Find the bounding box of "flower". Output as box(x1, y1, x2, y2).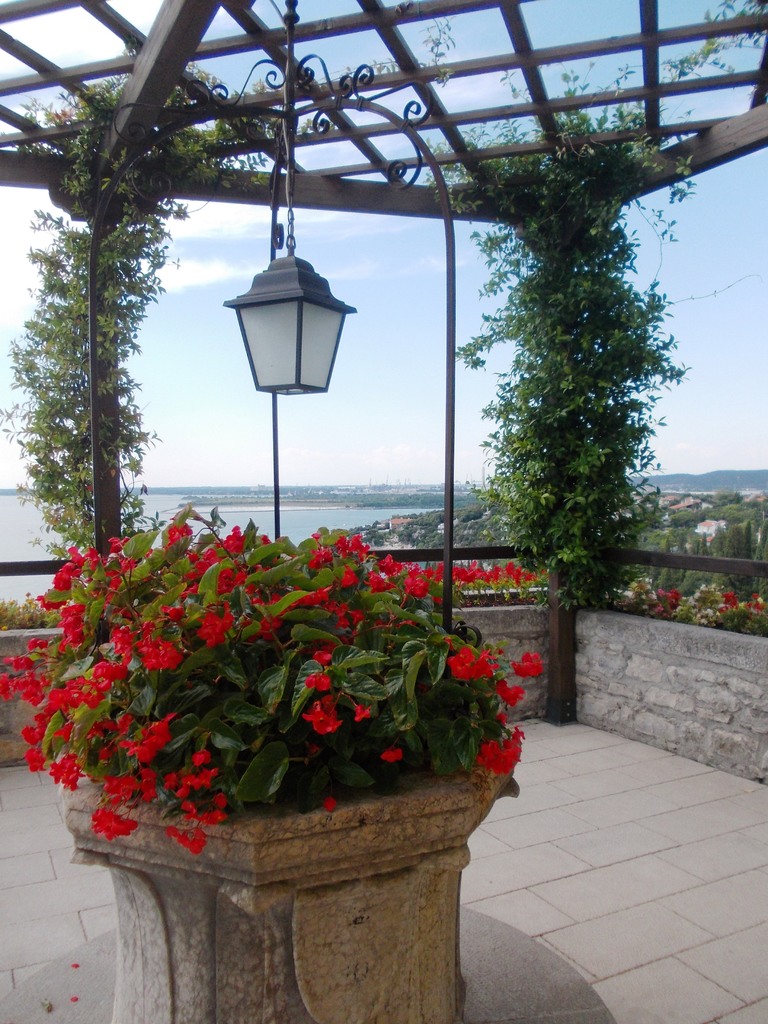
box(723, 586, 739, 611).
